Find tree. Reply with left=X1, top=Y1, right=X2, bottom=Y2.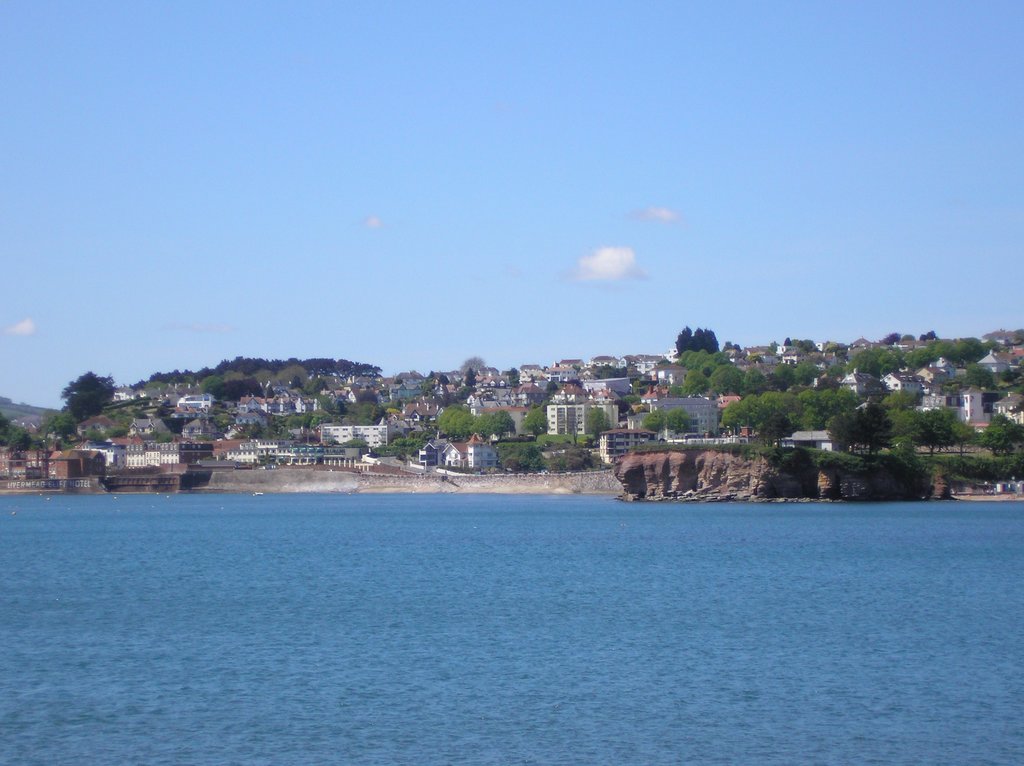
left=572, top=364, right=581, bottom=373.
